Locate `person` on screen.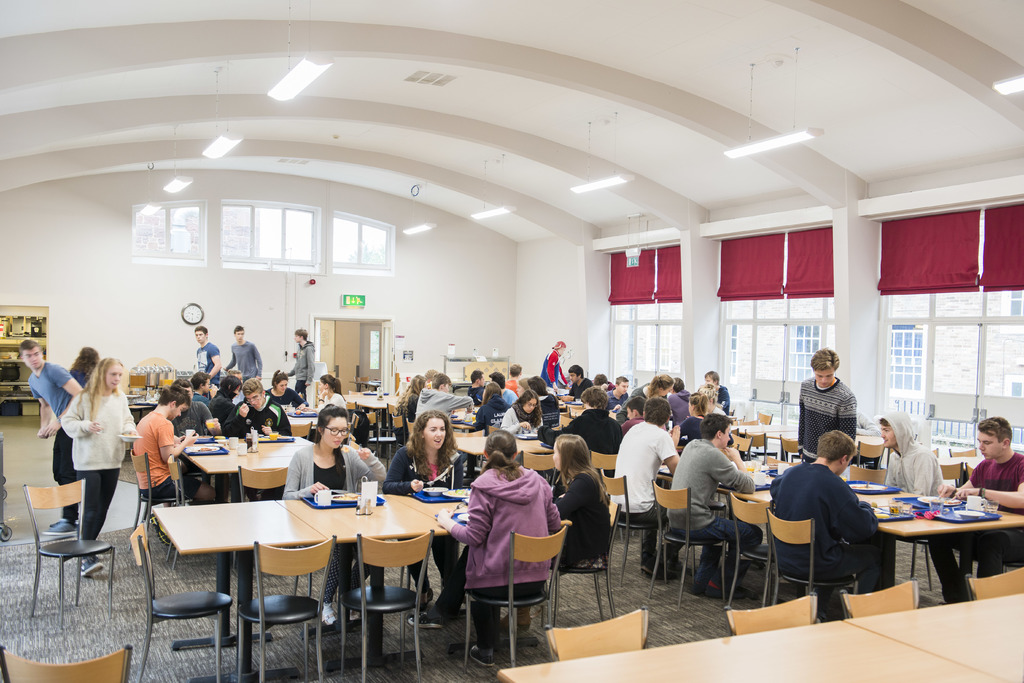
On screen at box(765, 431, 885, 599).
